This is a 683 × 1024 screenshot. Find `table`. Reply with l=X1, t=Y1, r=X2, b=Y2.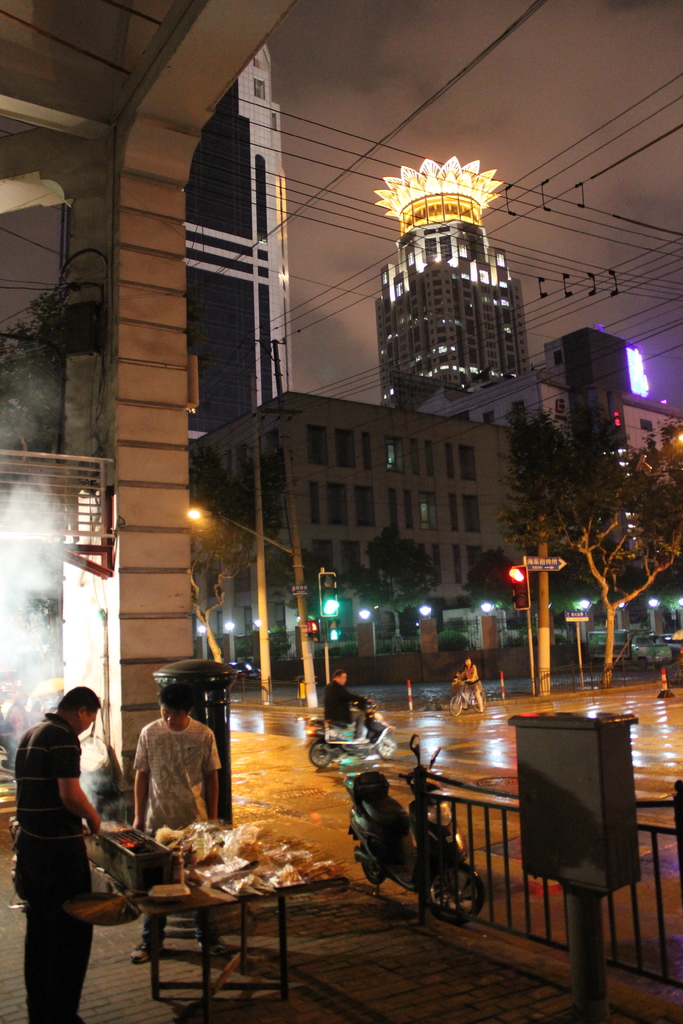
l=145, t=818, r=348, b=1009.
